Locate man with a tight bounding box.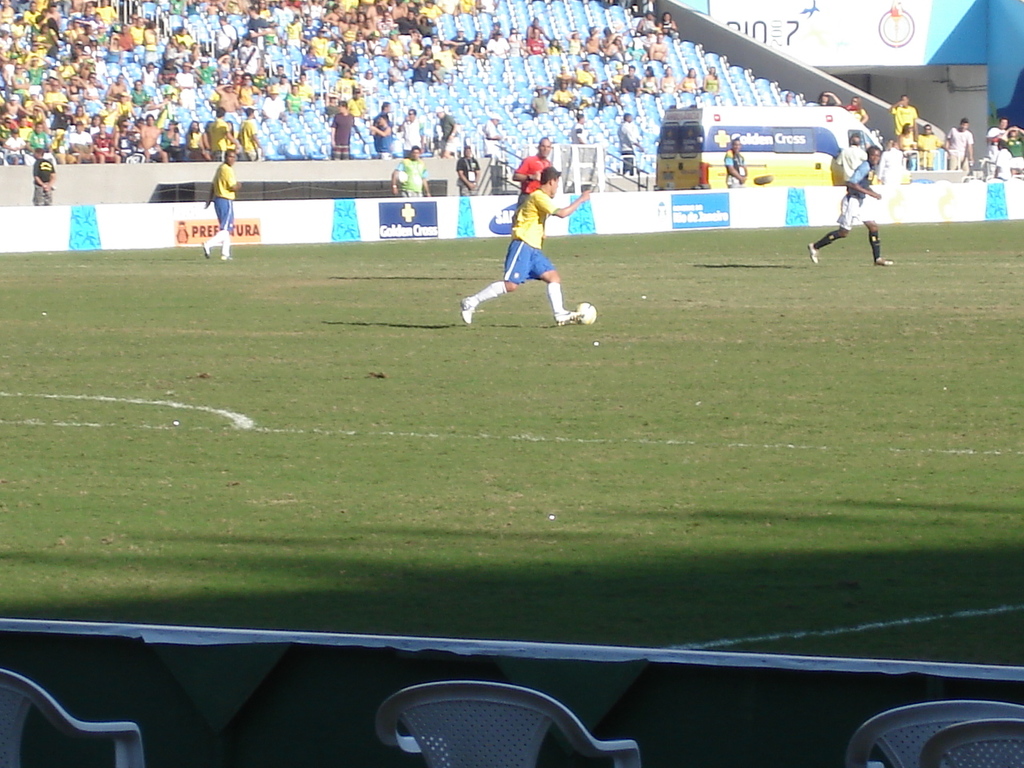
bbox(891, 91, 919, 135).
